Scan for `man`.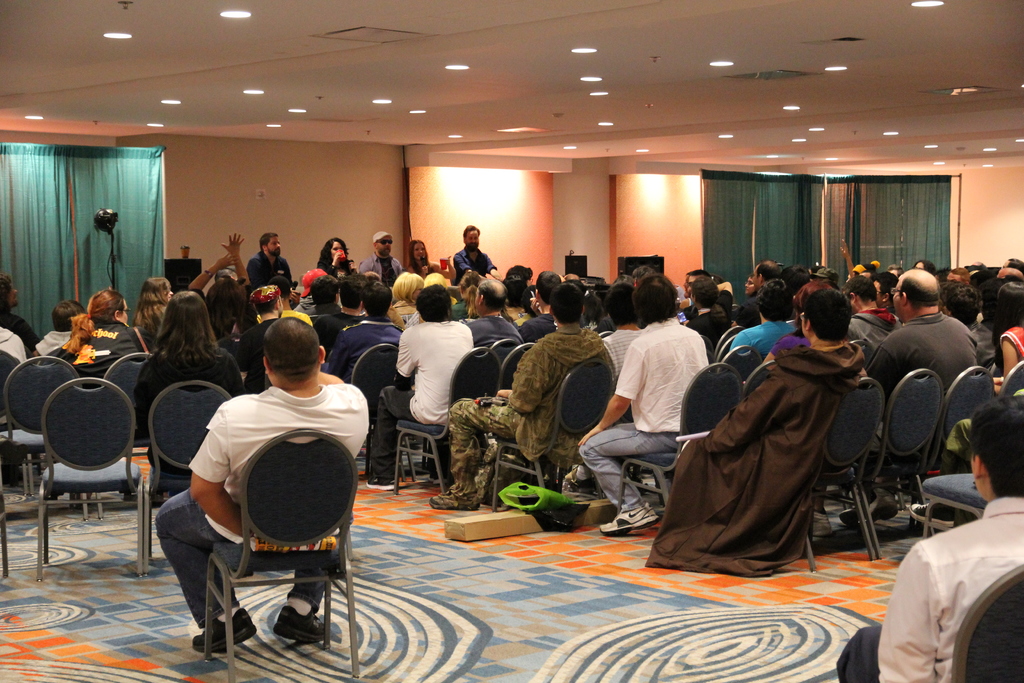
Scan result: bbox=[833, 390, 1023, 682].
